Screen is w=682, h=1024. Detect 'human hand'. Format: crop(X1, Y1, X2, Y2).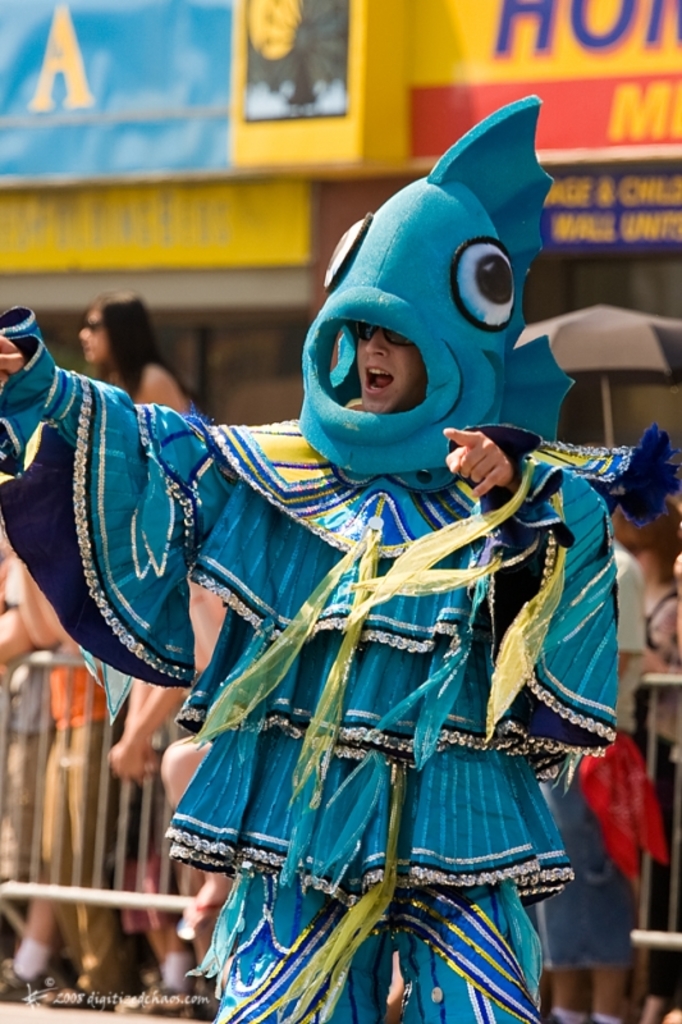
crop(100, 727, 136, 790).
